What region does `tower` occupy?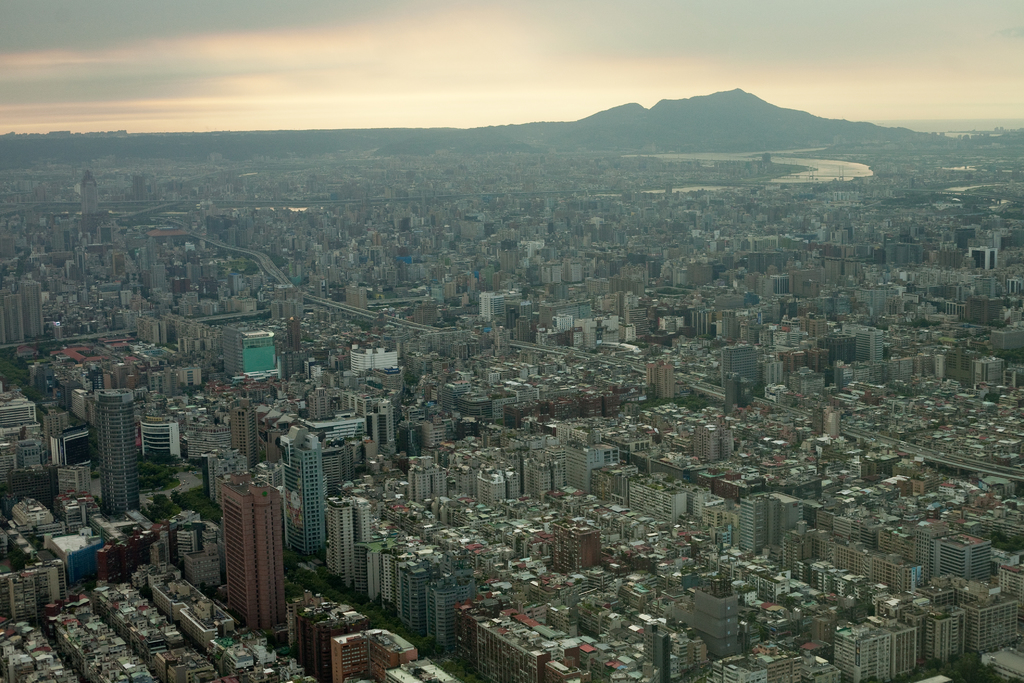
BBox(230, 402, 256, 463).
